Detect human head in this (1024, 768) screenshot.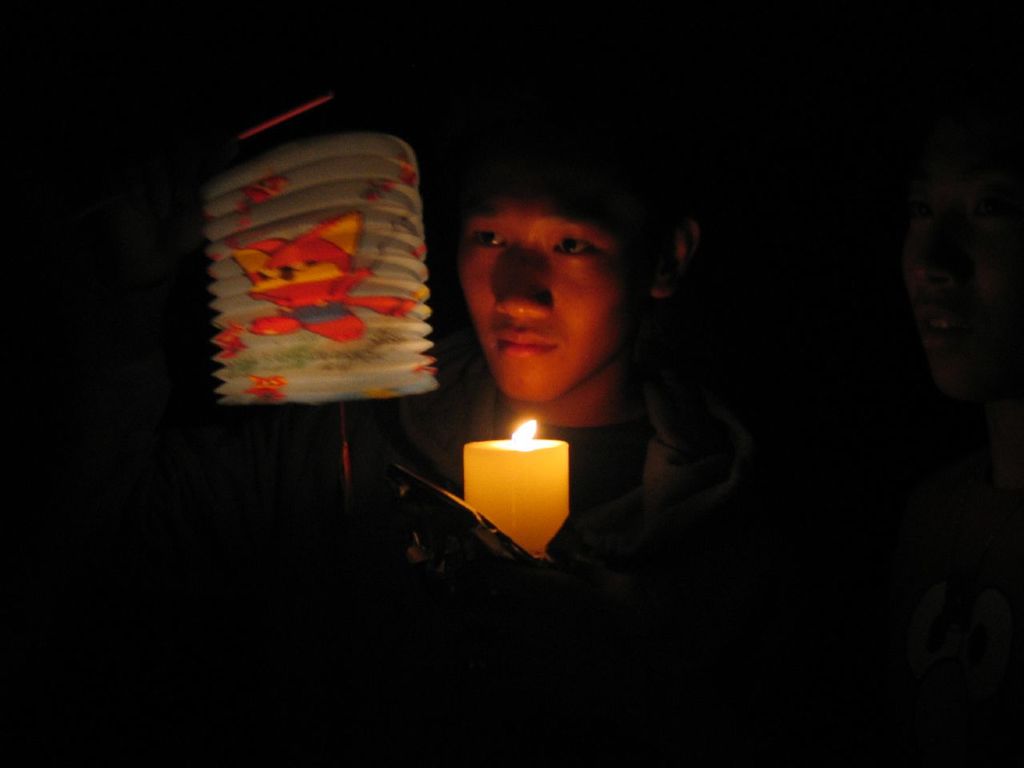
Detection: 432,145,679,393.
